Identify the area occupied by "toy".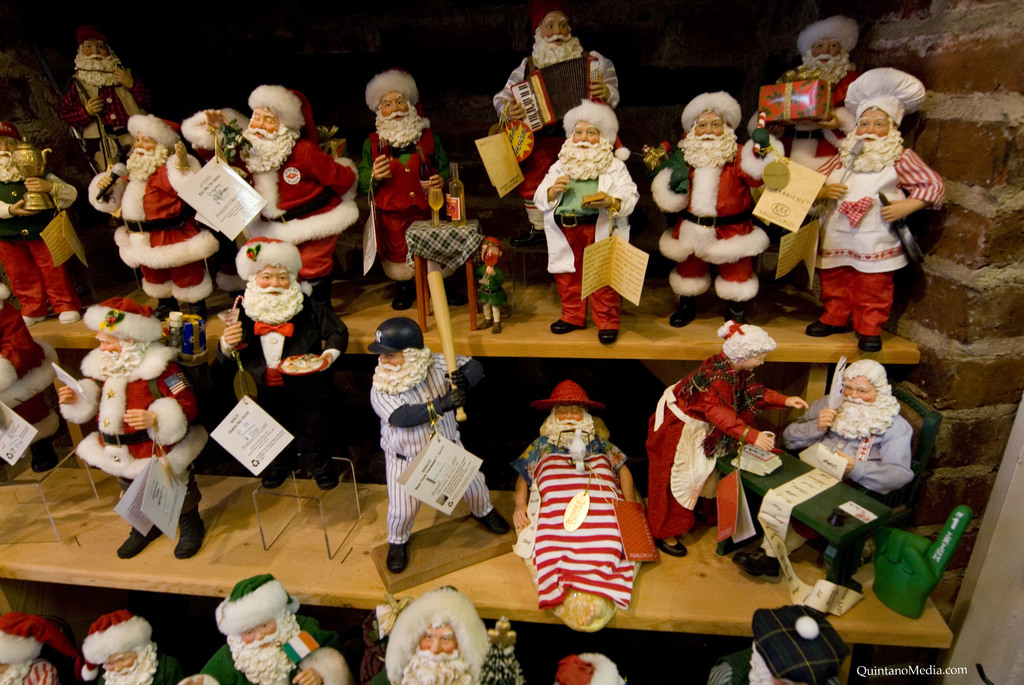
Area: left=53, top=299, right=209, bottom=559.
